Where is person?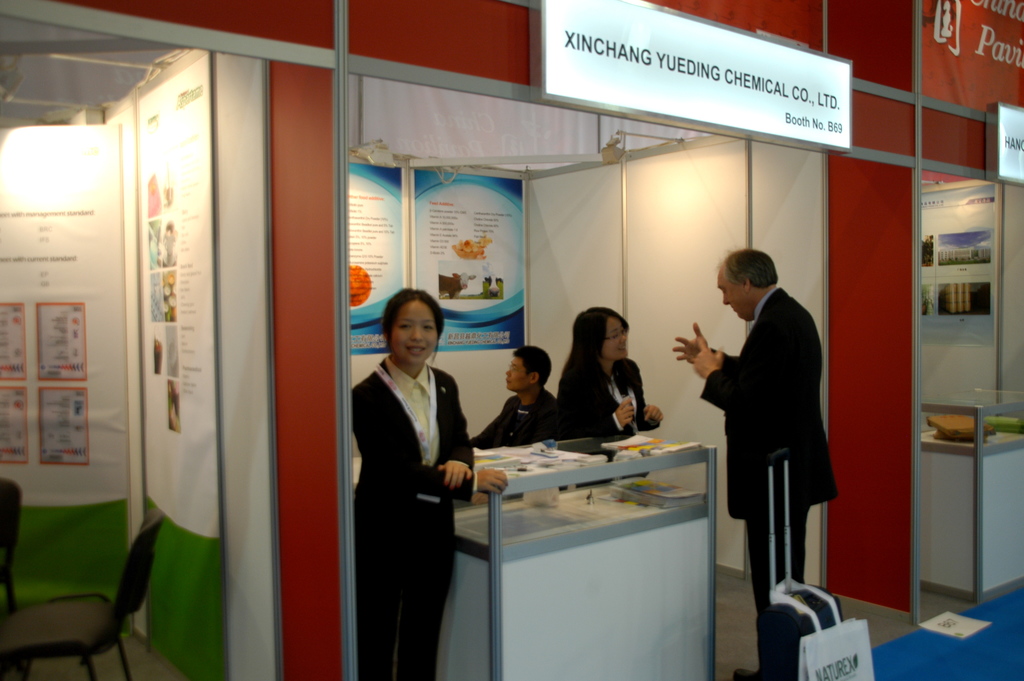
<box>700,210,844,646</box>.
